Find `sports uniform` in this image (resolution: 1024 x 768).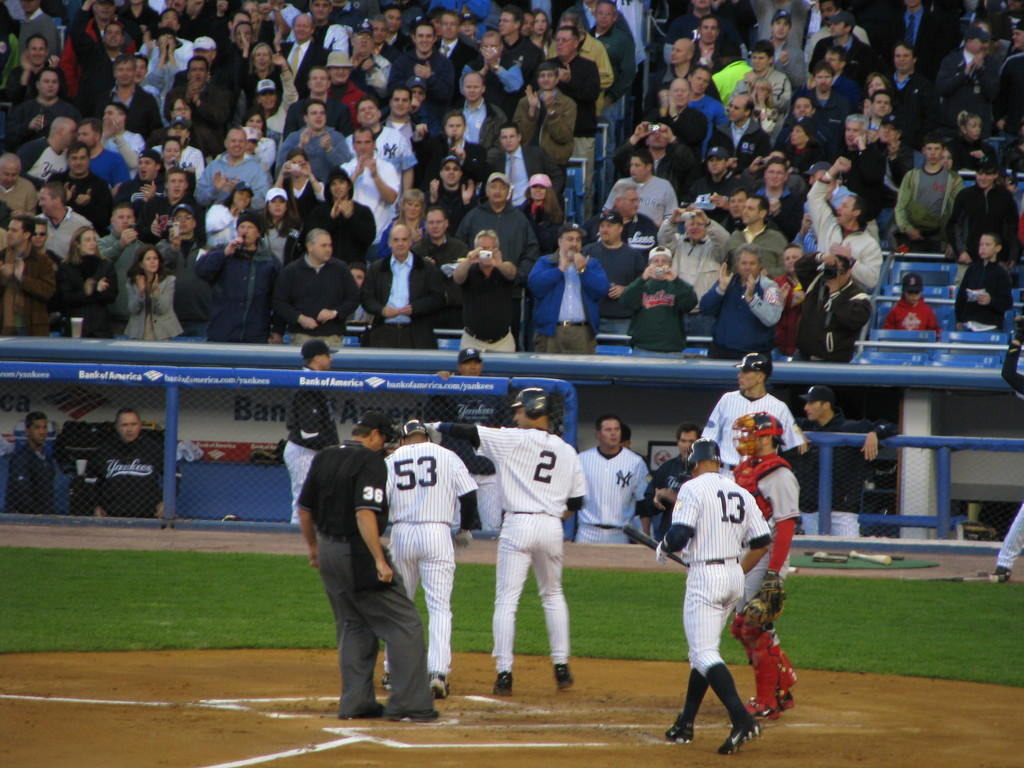
[380,441,482,689].
